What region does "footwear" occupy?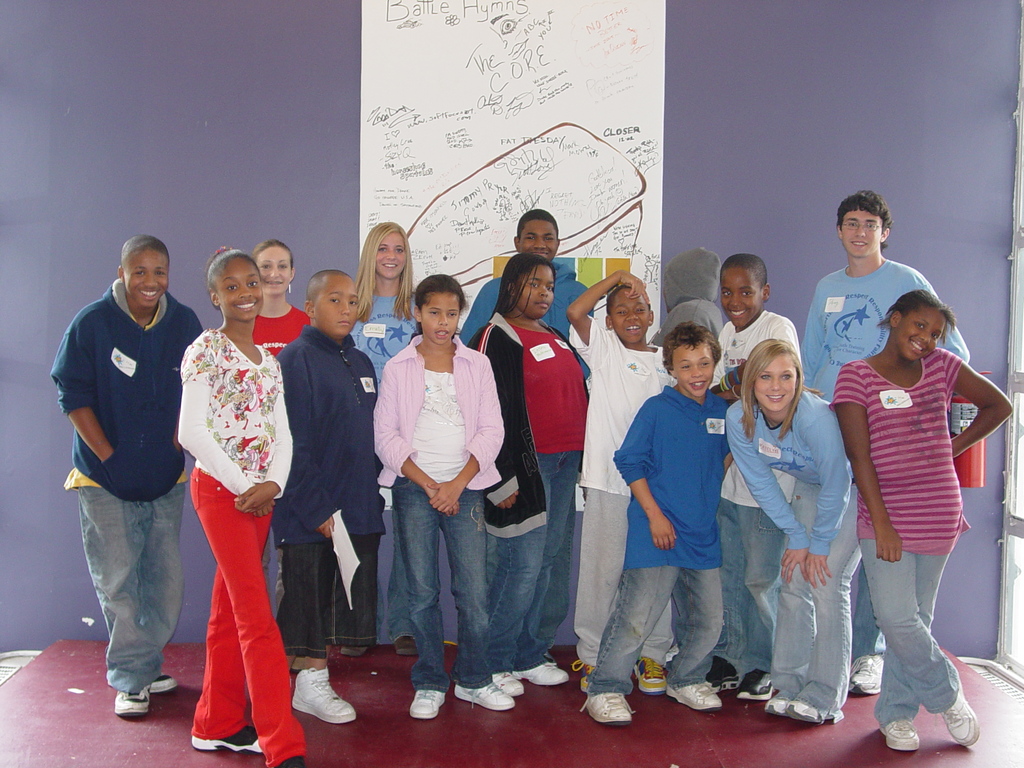
detection(394, 637, 417, 656).
